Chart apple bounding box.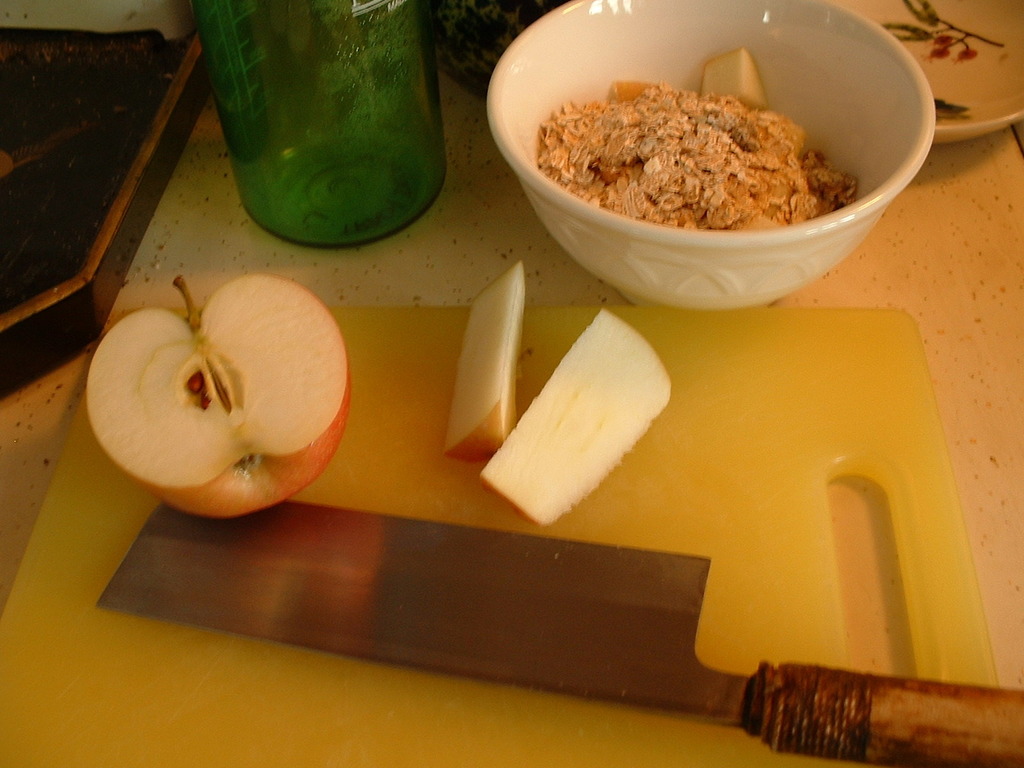
Charted: Rect(442, 260, 529, 463).
